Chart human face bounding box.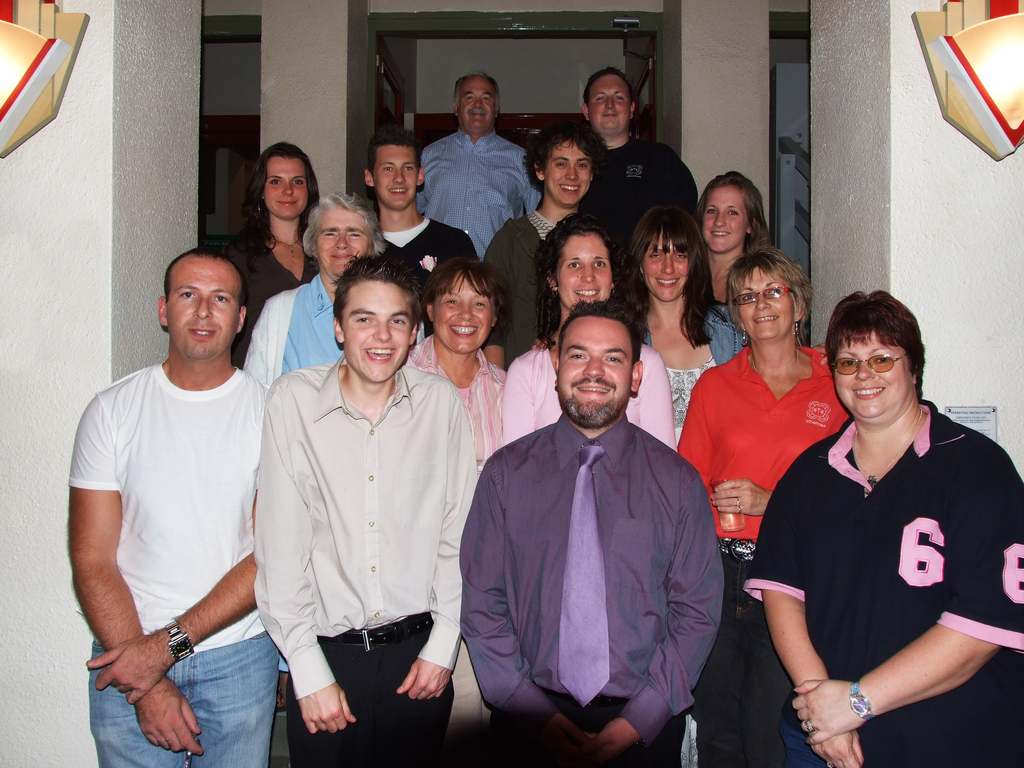
Charted: BBox(314, 199, 372, 276).
